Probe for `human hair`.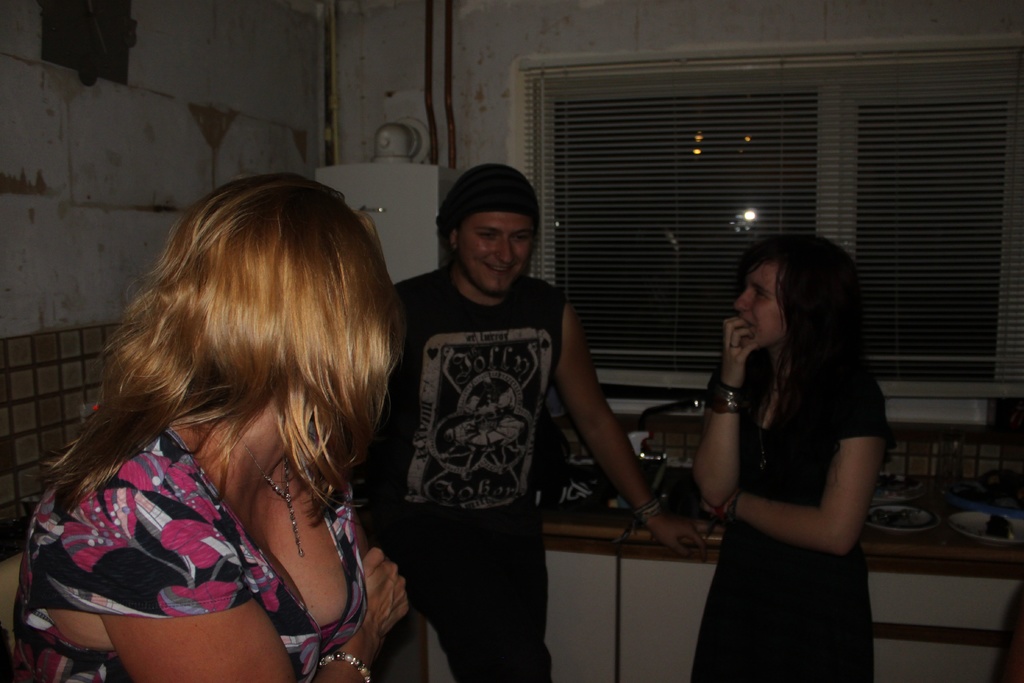
Probe result: <box>433,160,541,253</box>.
